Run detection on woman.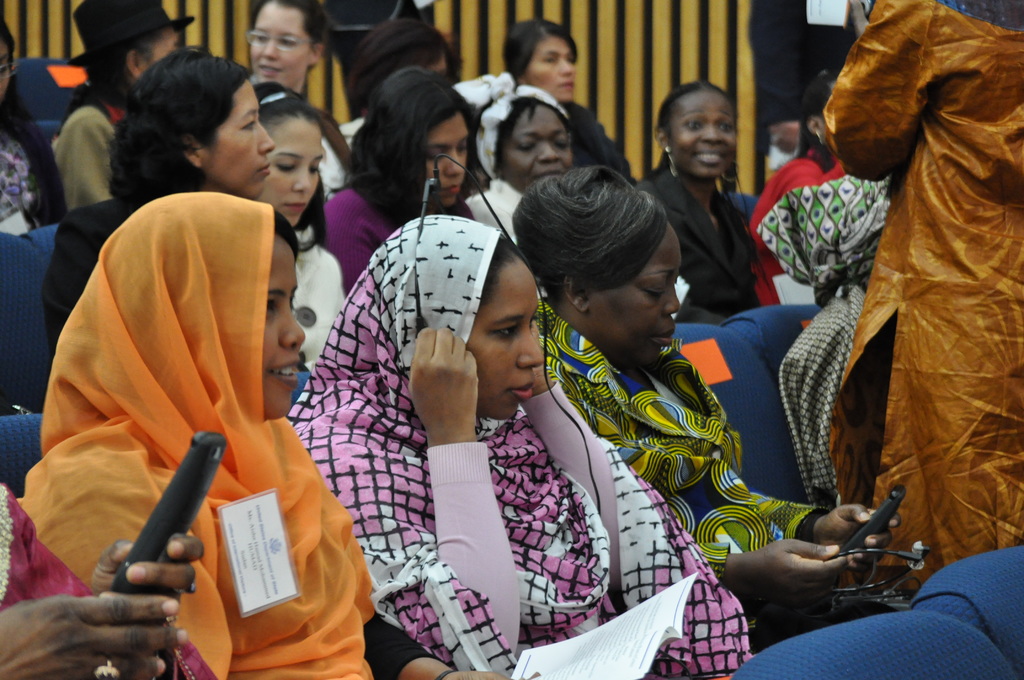
Result: bbox(502, 18, 641, 182).
